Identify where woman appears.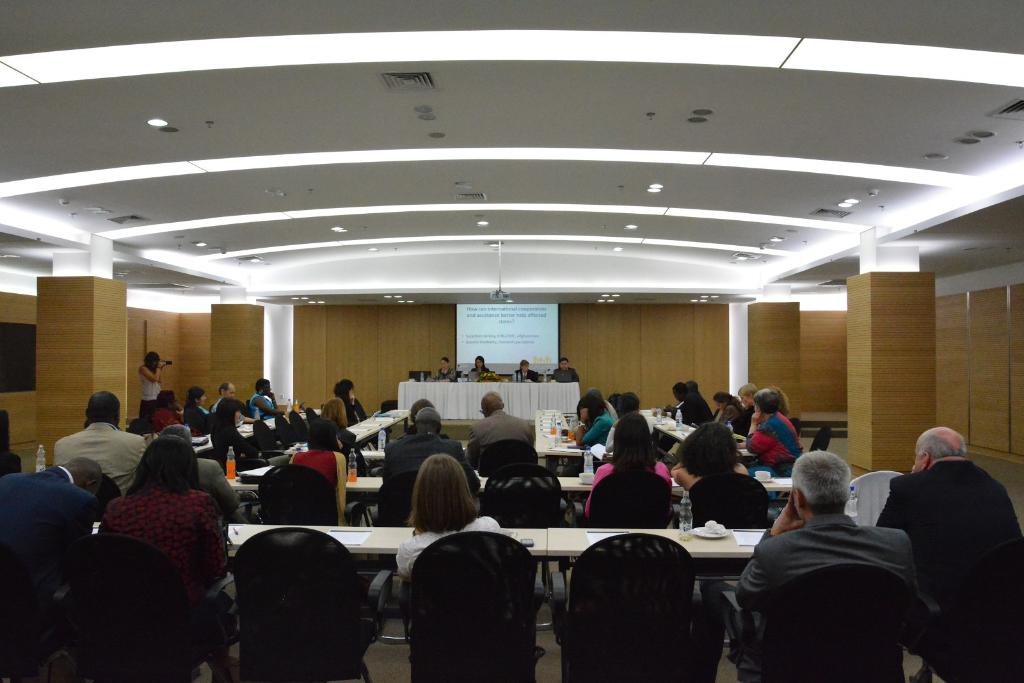
Appears at <region>181, 387, 214, 430</region>.
